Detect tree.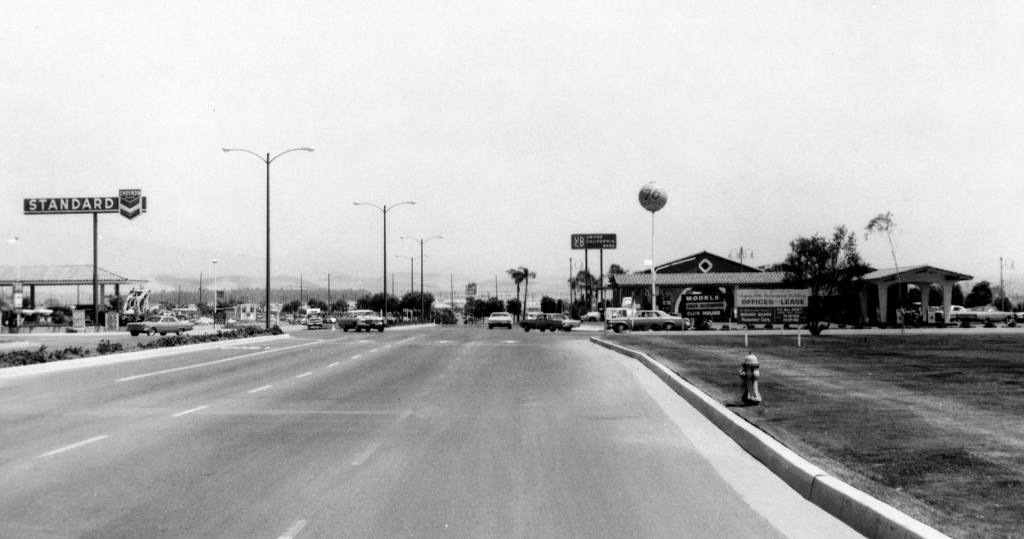
Detected at (left=507, top=264, right=532, bottom=321).
